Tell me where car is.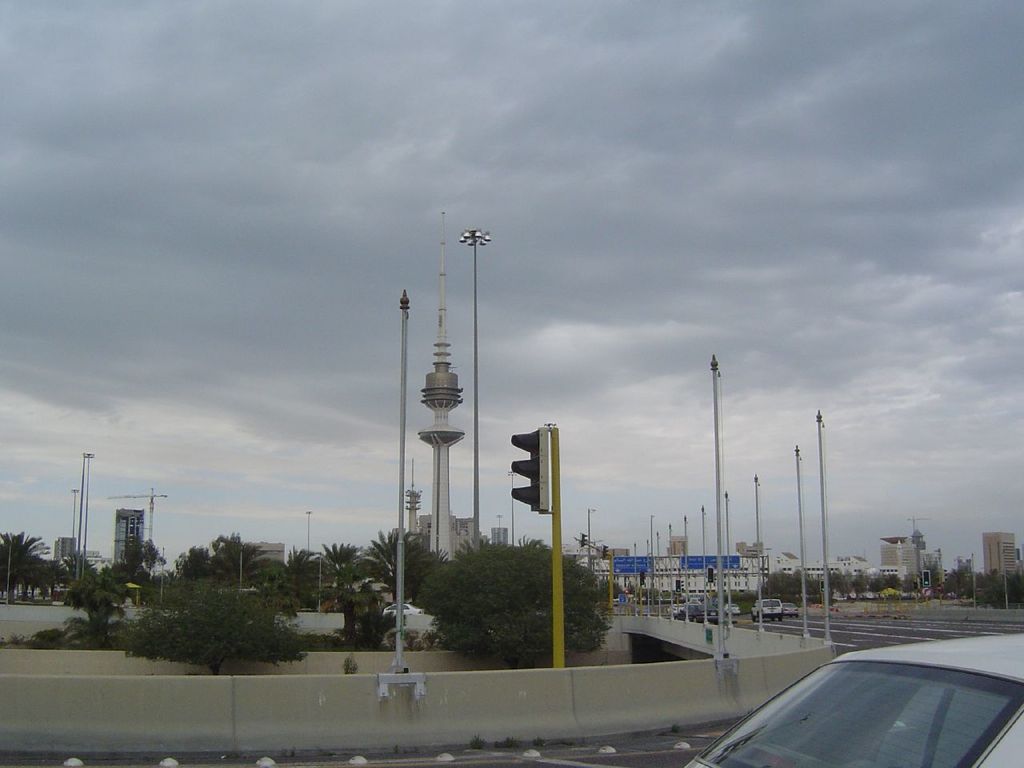
car is at rect(717, 651, 1023, 766).
